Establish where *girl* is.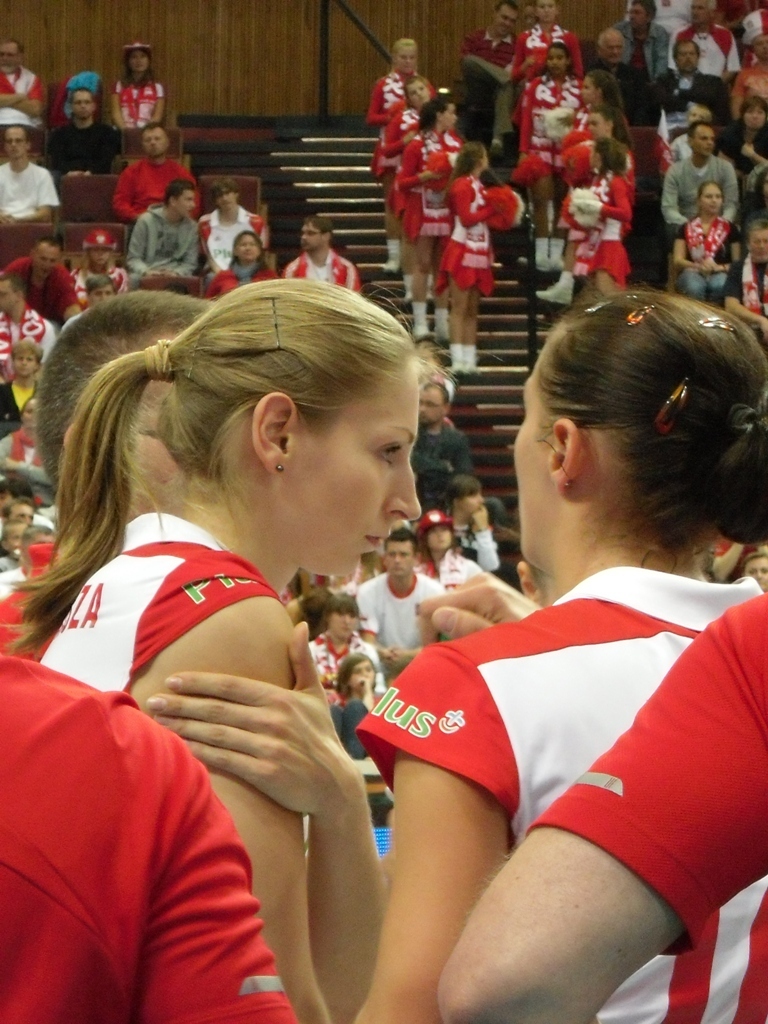
Established at 366:39:425:273.
